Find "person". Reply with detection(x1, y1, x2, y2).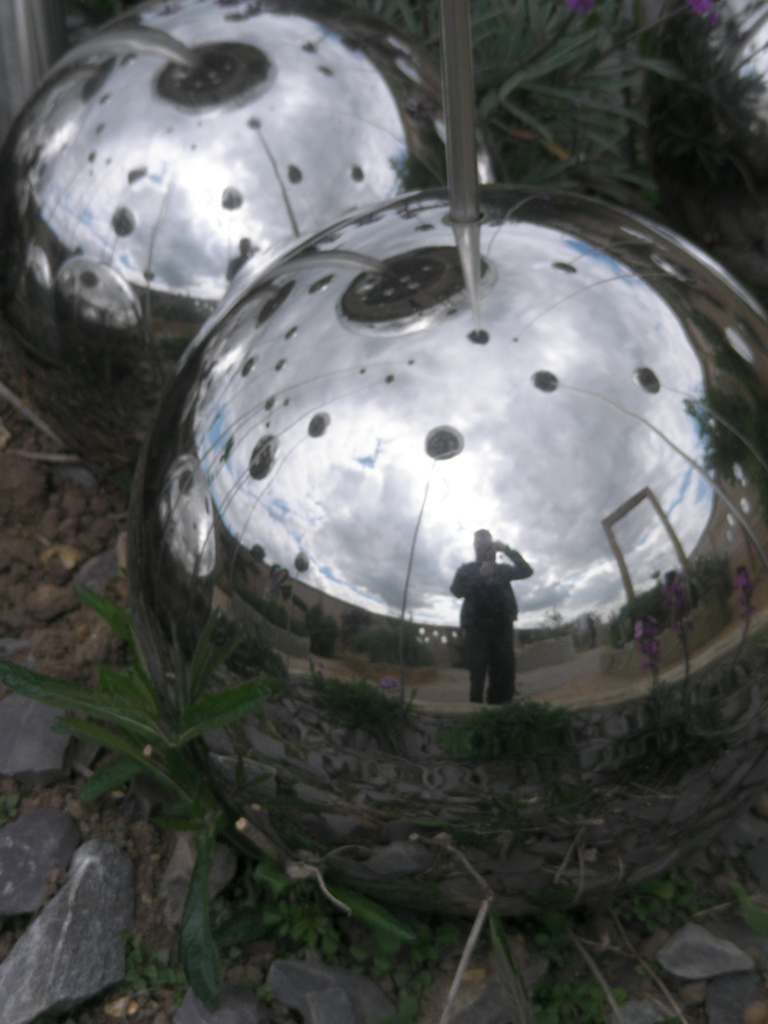
detection(455, 515, 546, 701).
